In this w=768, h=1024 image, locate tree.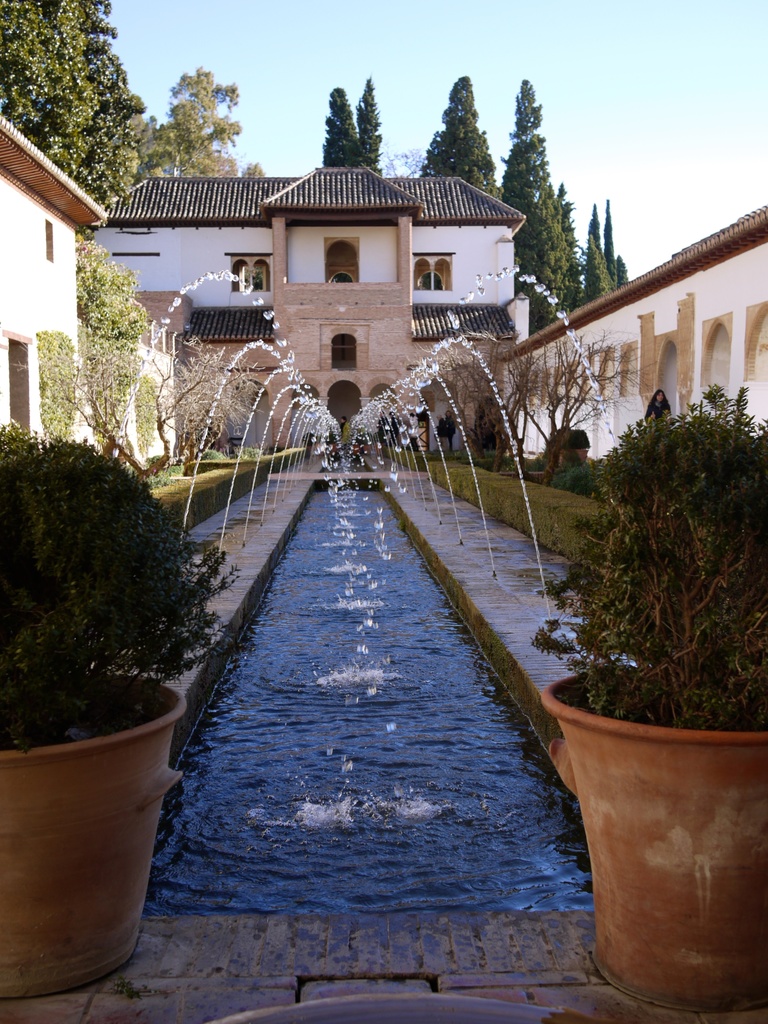
Bounding box: 141:67:243:177.
